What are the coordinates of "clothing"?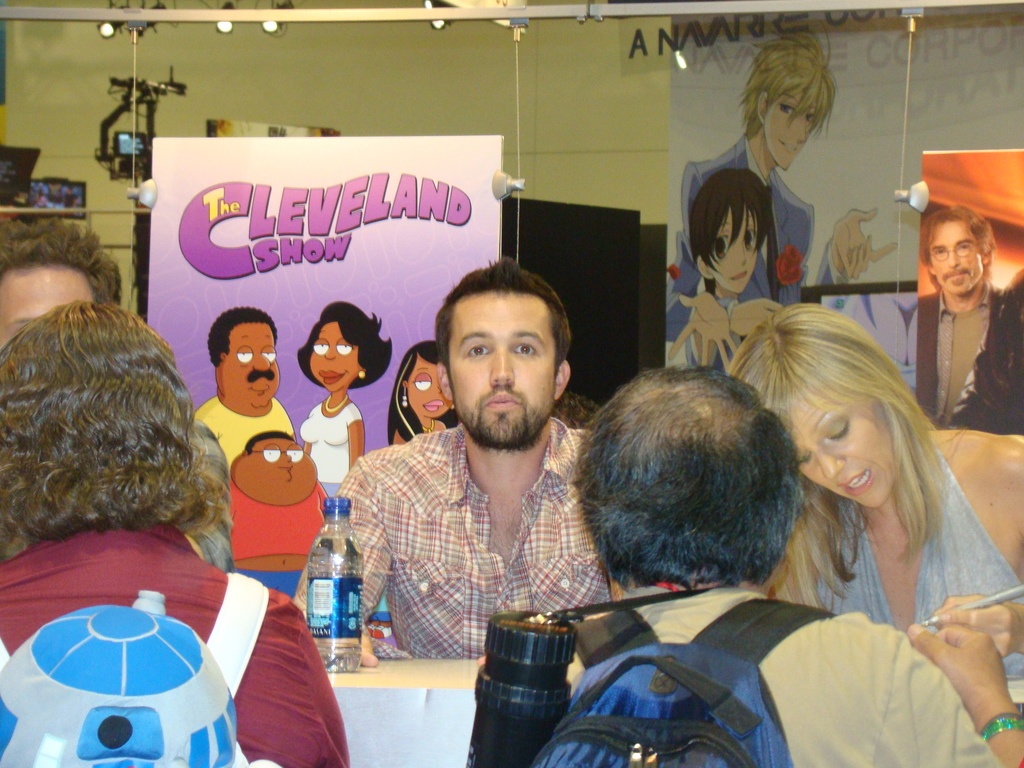
[0,522,348,767].
